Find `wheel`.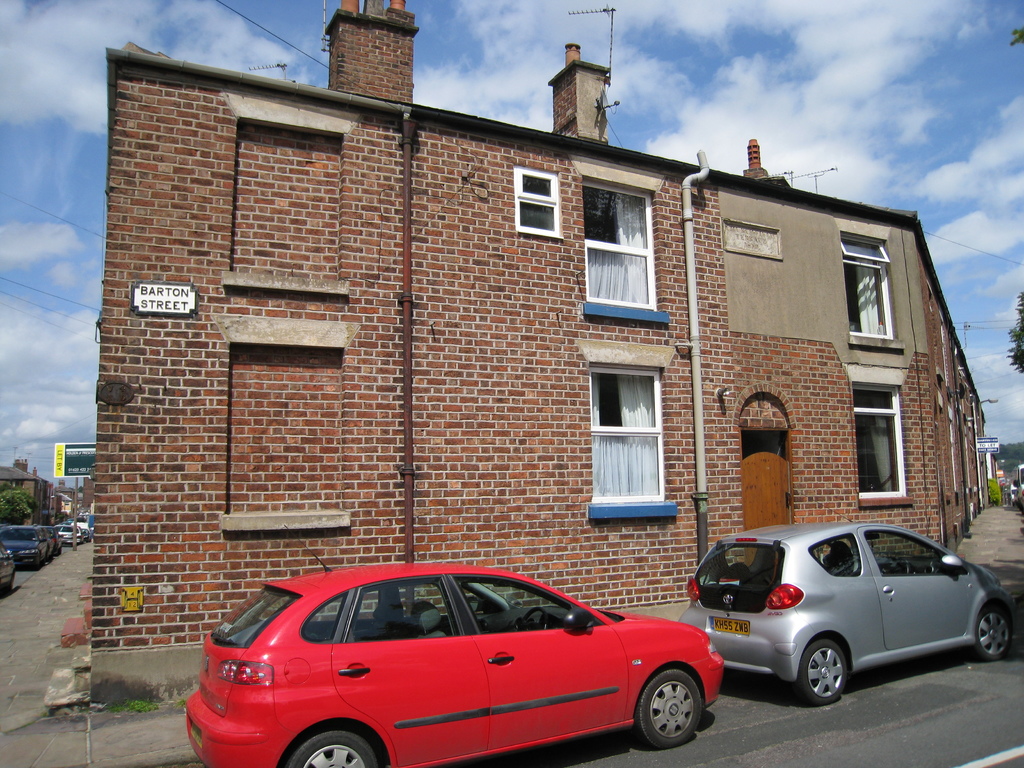
(left=281, top=730, right=374, bottom=767).
